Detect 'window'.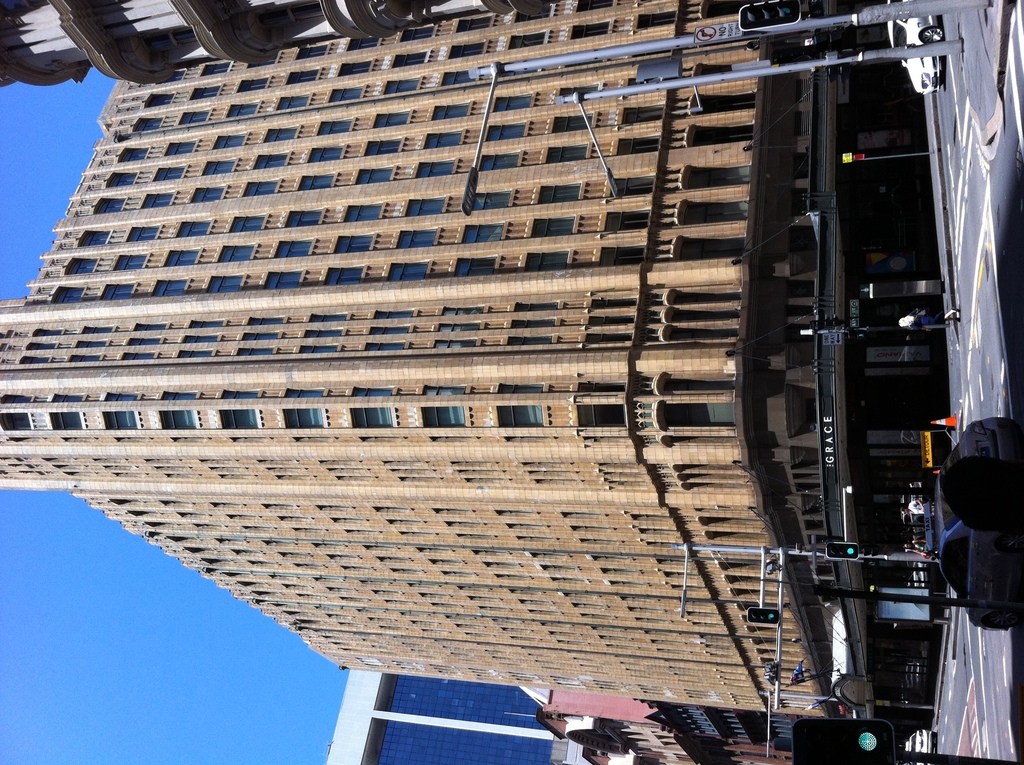
Detected at 576,403,627,427.
